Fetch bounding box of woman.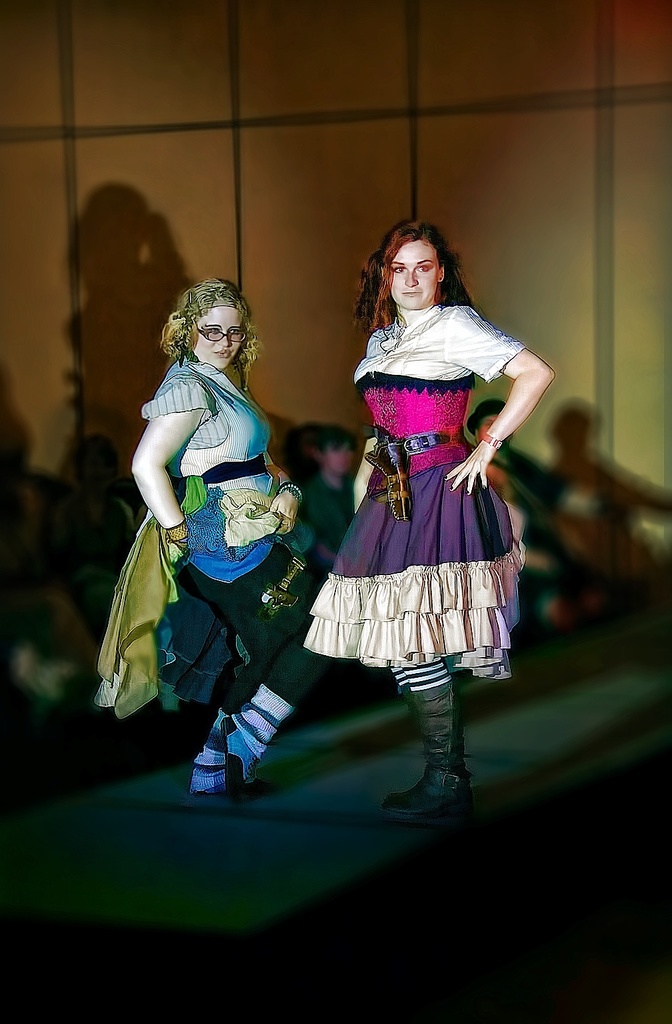
Bbox: left=89, top=274, right=320, bottom=803.
